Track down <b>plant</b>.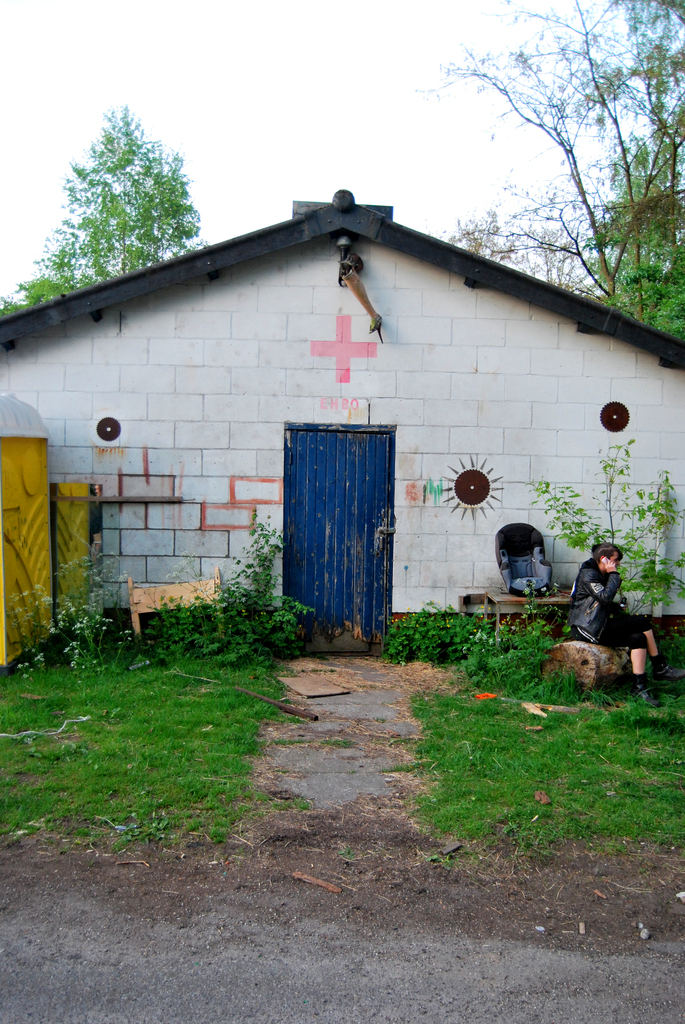
Tracked to [382,600,437,664].
